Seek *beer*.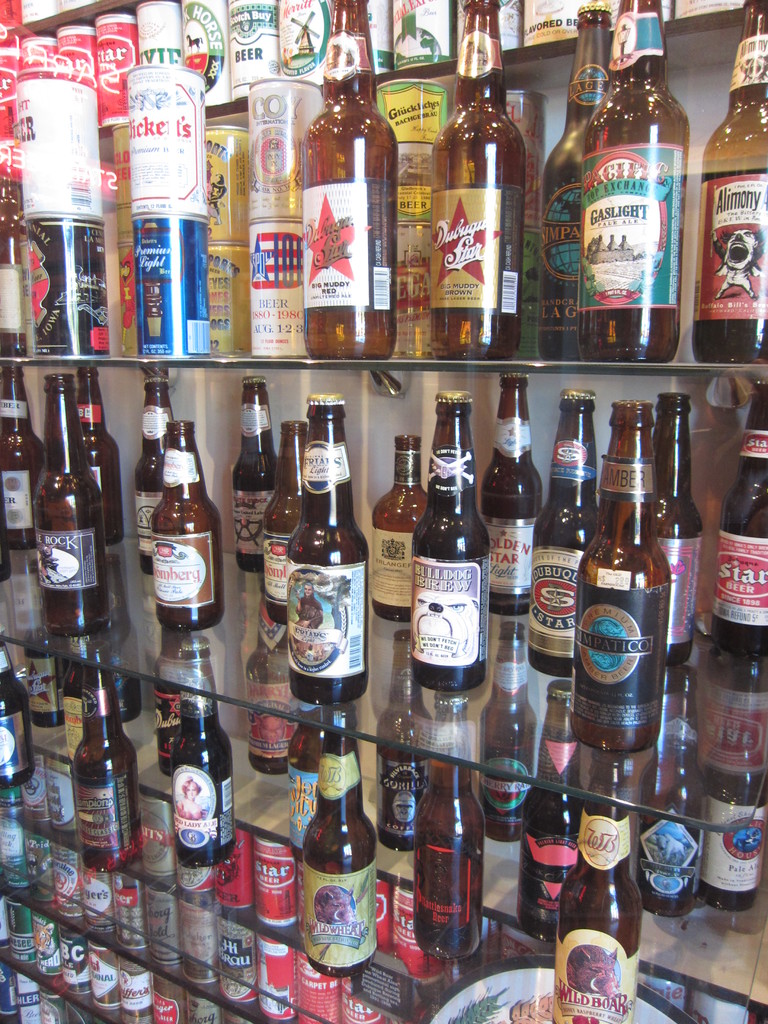
{"x1": 534, "y1": 0, "x2": 605, "y2": 358}.
